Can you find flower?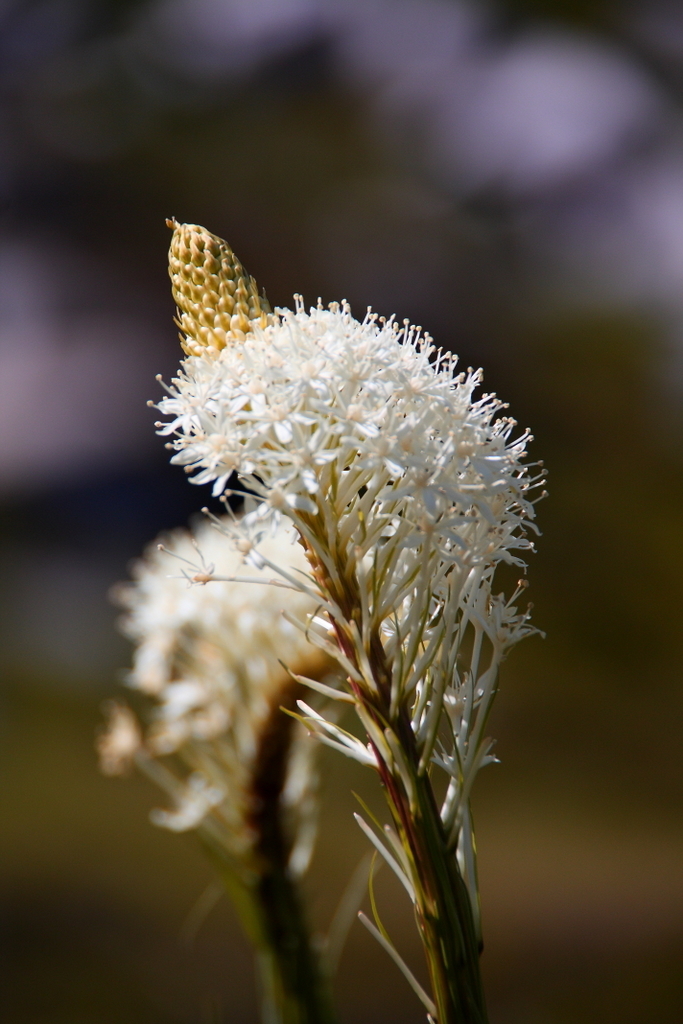
Yes, bounding box: (111, 190, 541, 929).
